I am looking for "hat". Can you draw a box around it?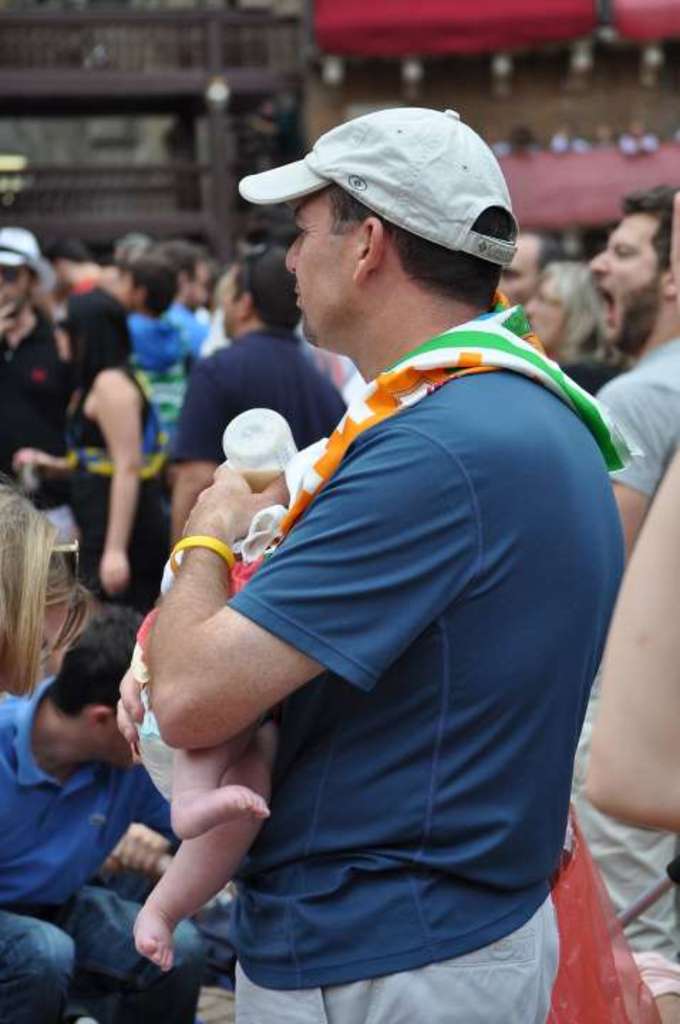
Sure, the bounding box is 0/226/60/296.
